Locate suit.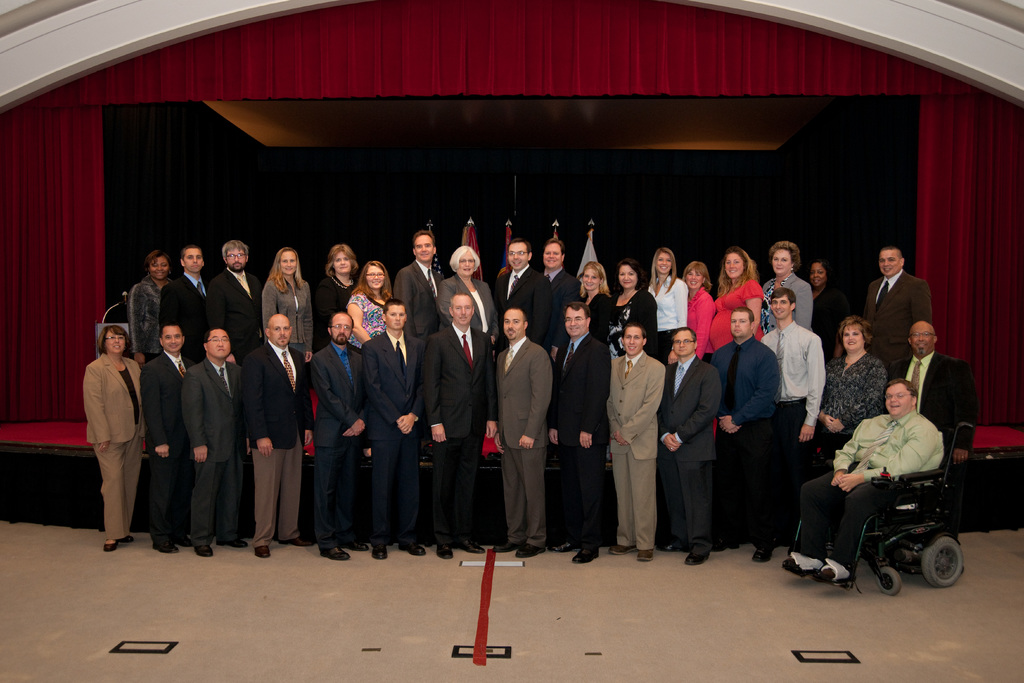
Bounding box: [left=139, top=349, right=193, bottom=543].
